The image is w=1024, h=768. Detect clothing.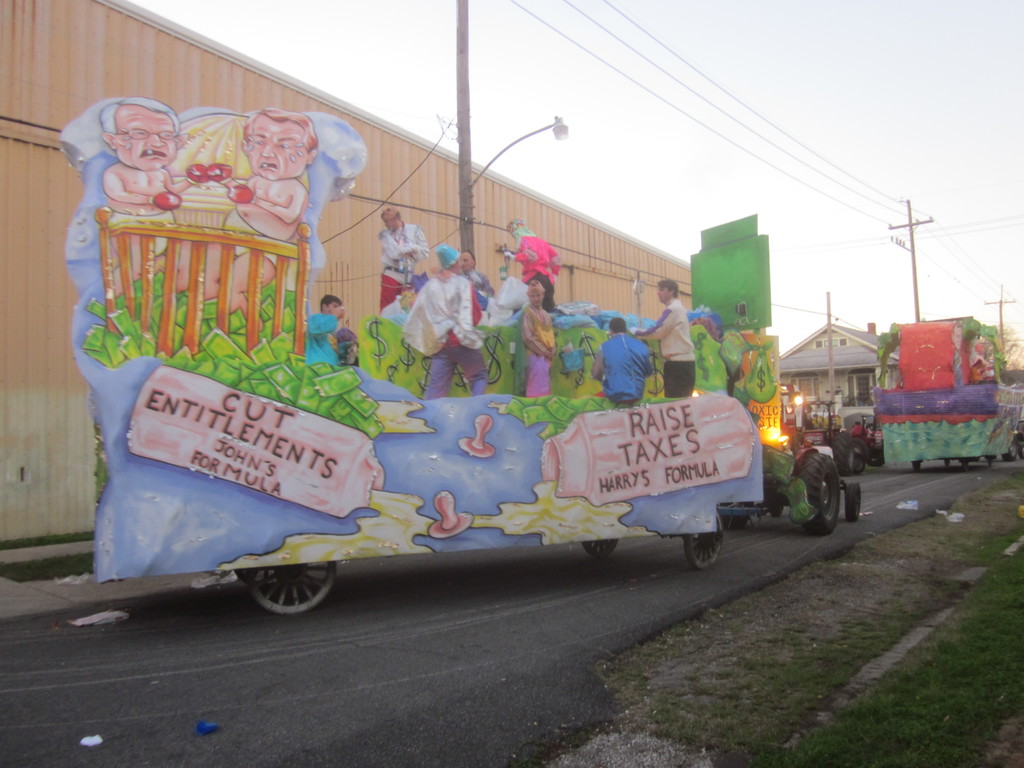
Detection: 378:219:434:310.
